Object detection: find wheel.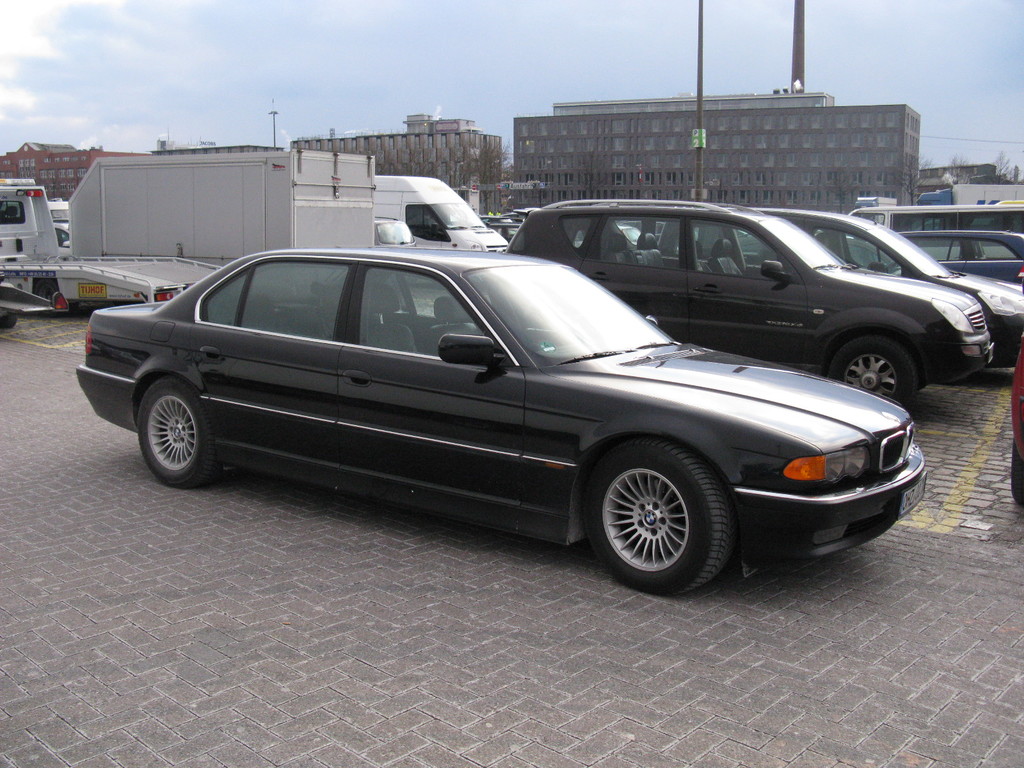
824 332 916 407.
